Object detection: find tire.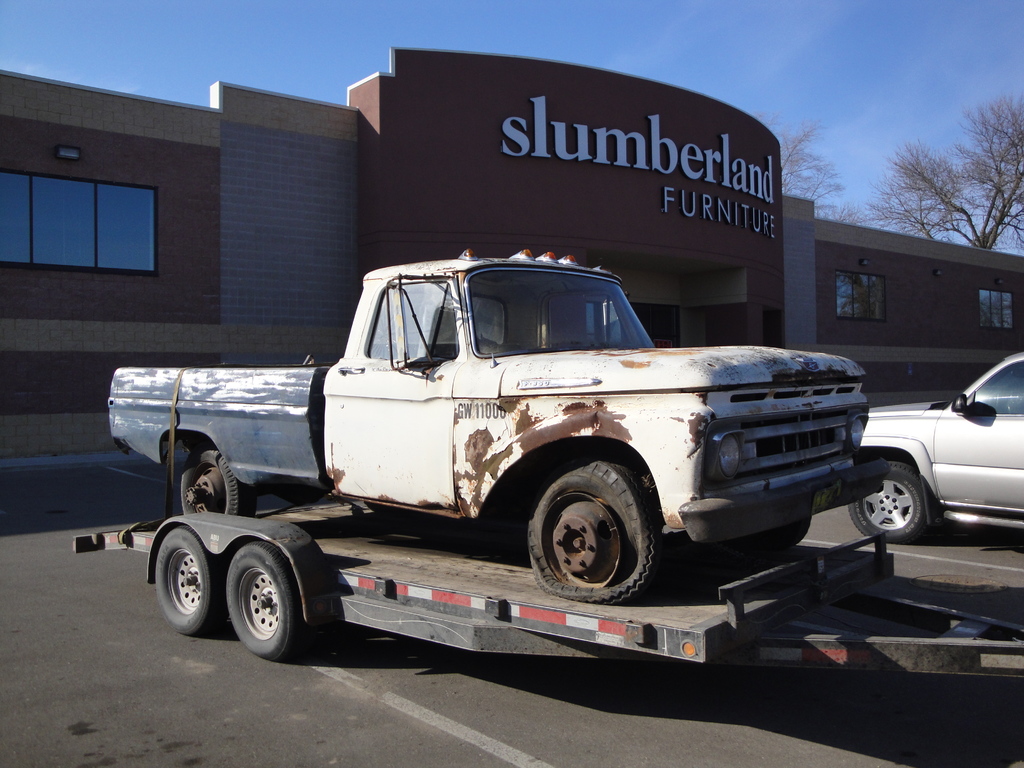
847:467:917:538.
